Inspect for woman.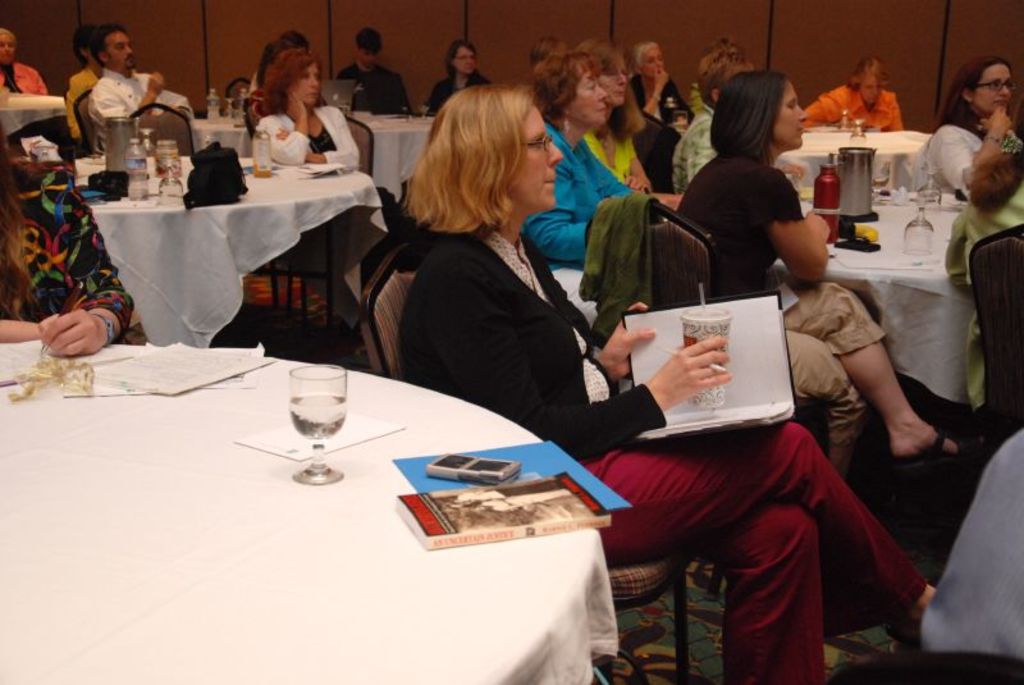
Inspection: [573,37,682,210].
